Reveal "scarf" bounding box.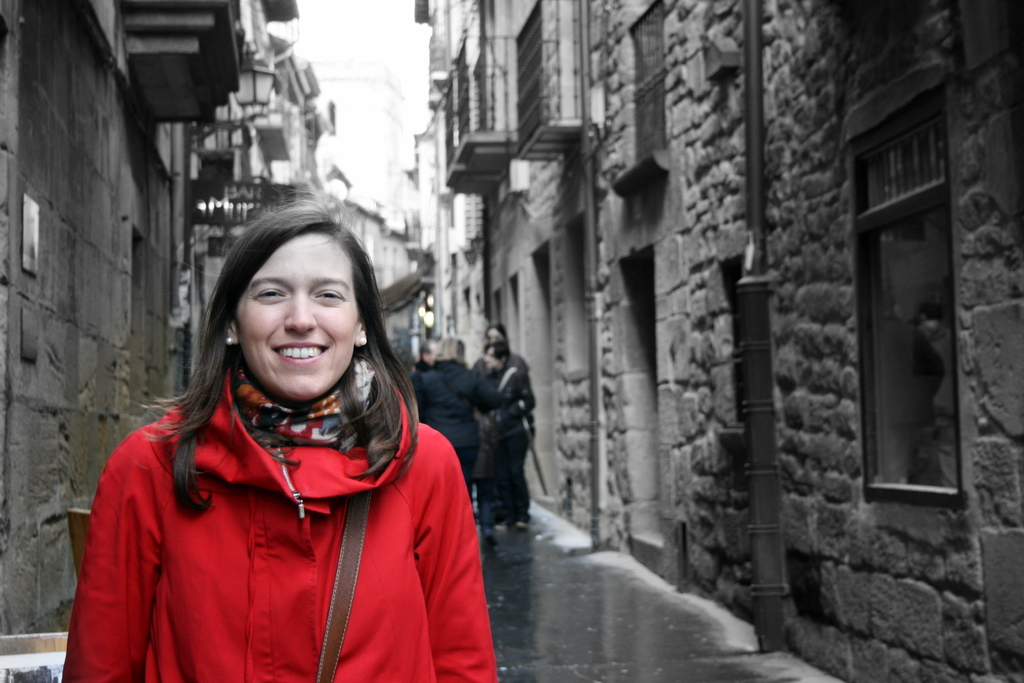
Revealed: locate(239, 353, 380, 449).
